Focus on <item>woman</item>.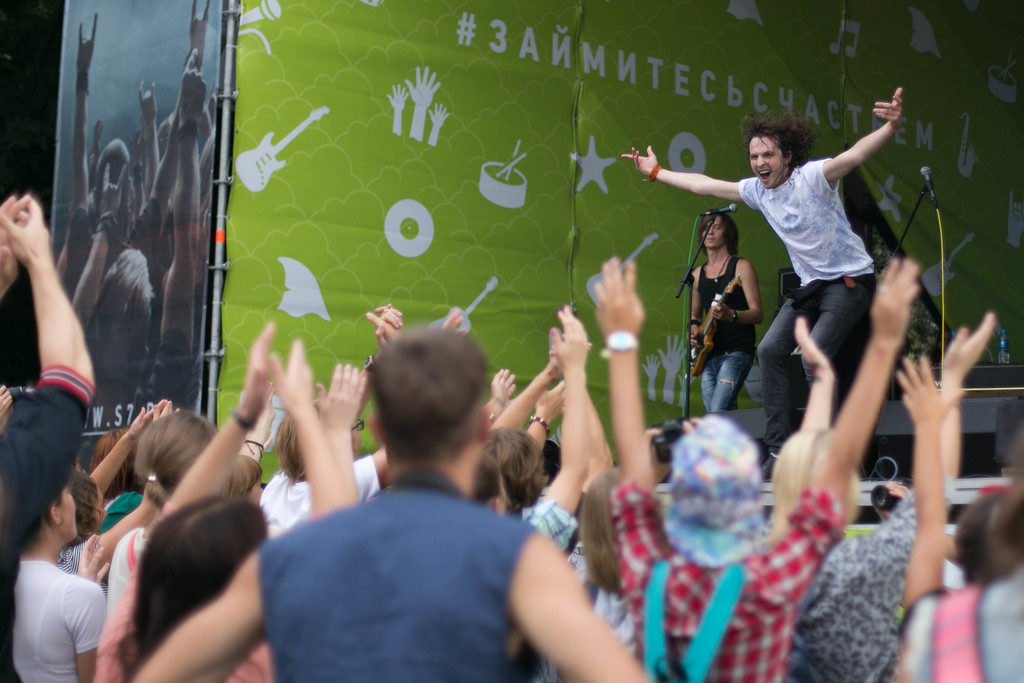
Focused at (767,317,996,682).
